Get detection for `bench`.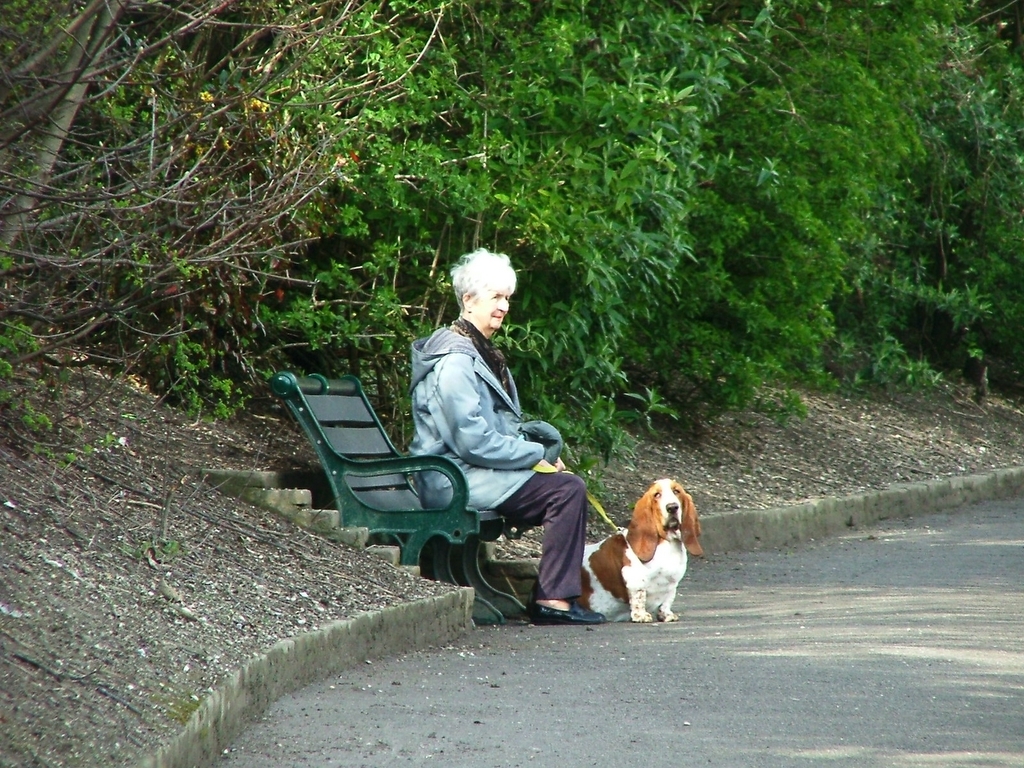
Detection: 257/356/542/621.
